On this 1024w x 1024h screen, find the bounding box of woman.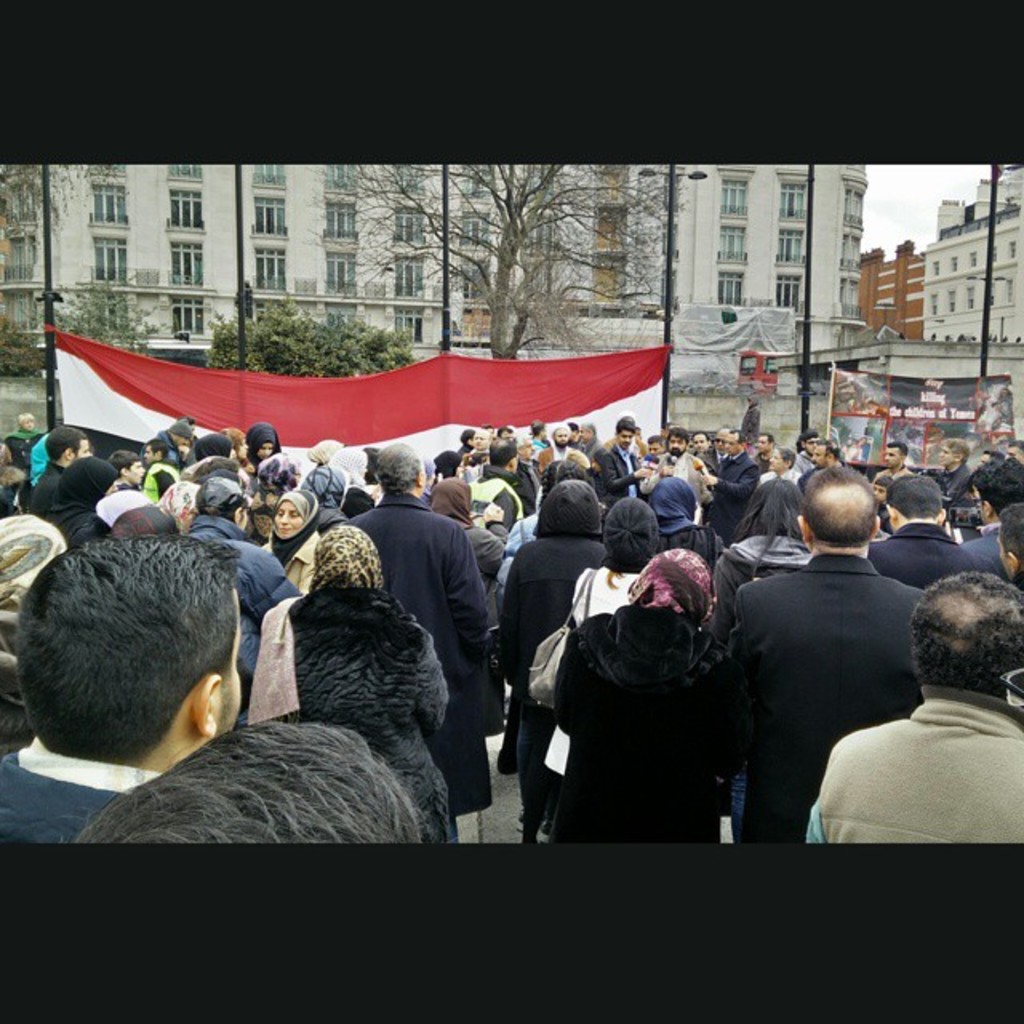
Bounding box: 258/490/325/592.
